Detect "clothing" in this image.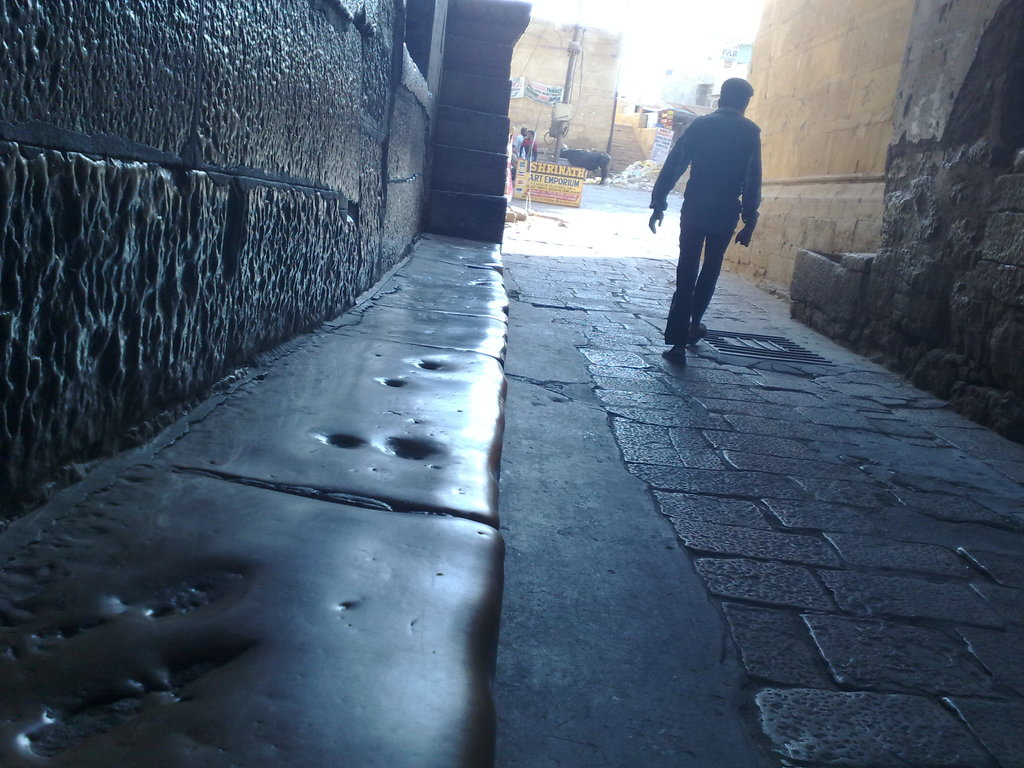
Detection: <region>656, 104, 757, 328</region>.
